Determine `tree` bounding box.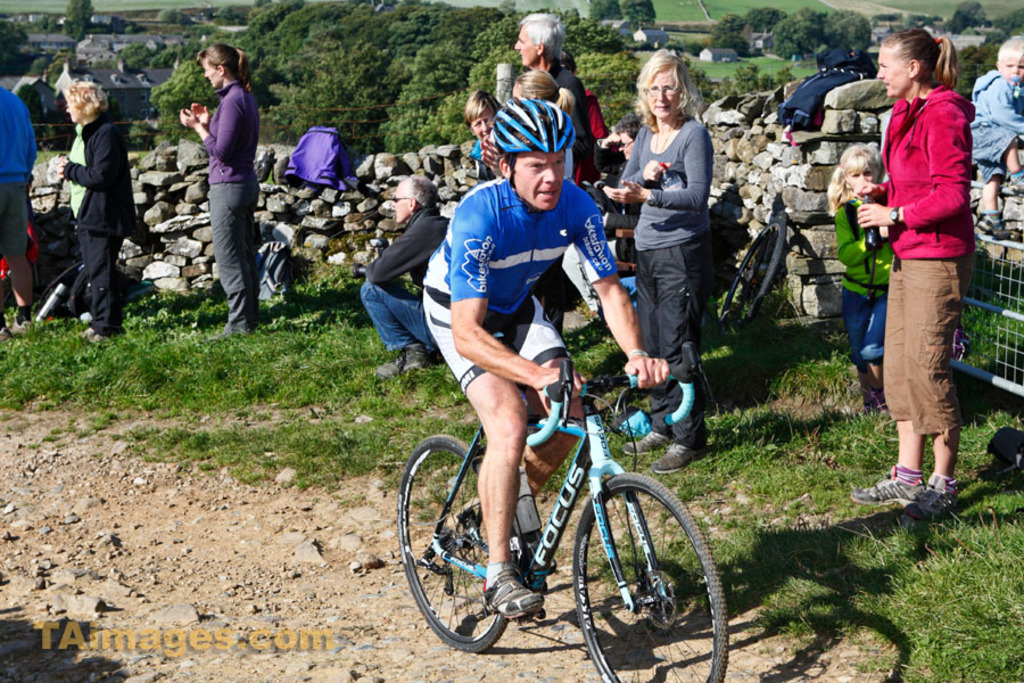
Determined: [58,0,98,41].
